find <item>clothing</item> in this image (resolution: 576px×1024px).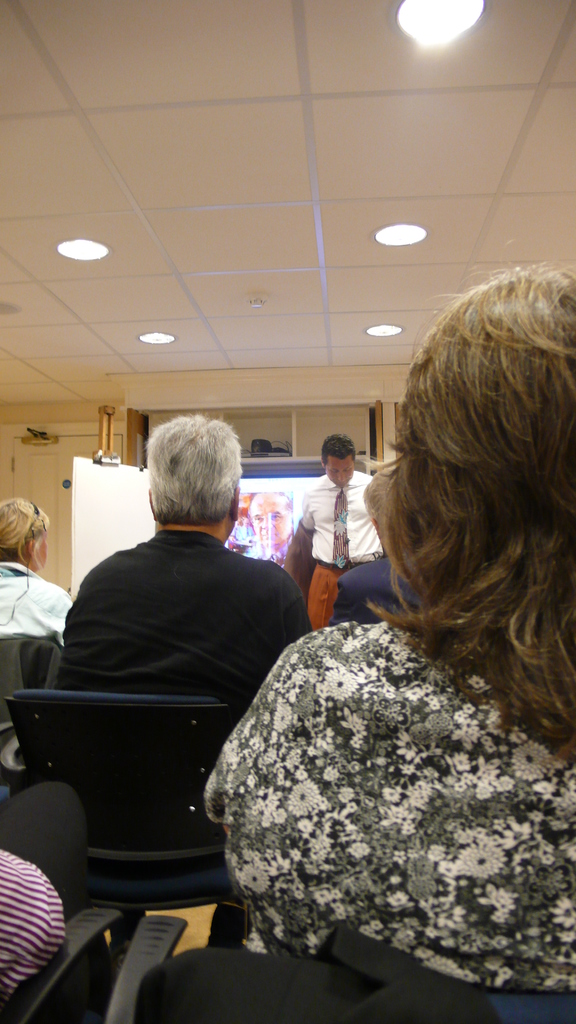
crop(284, 472, 408, 627).
